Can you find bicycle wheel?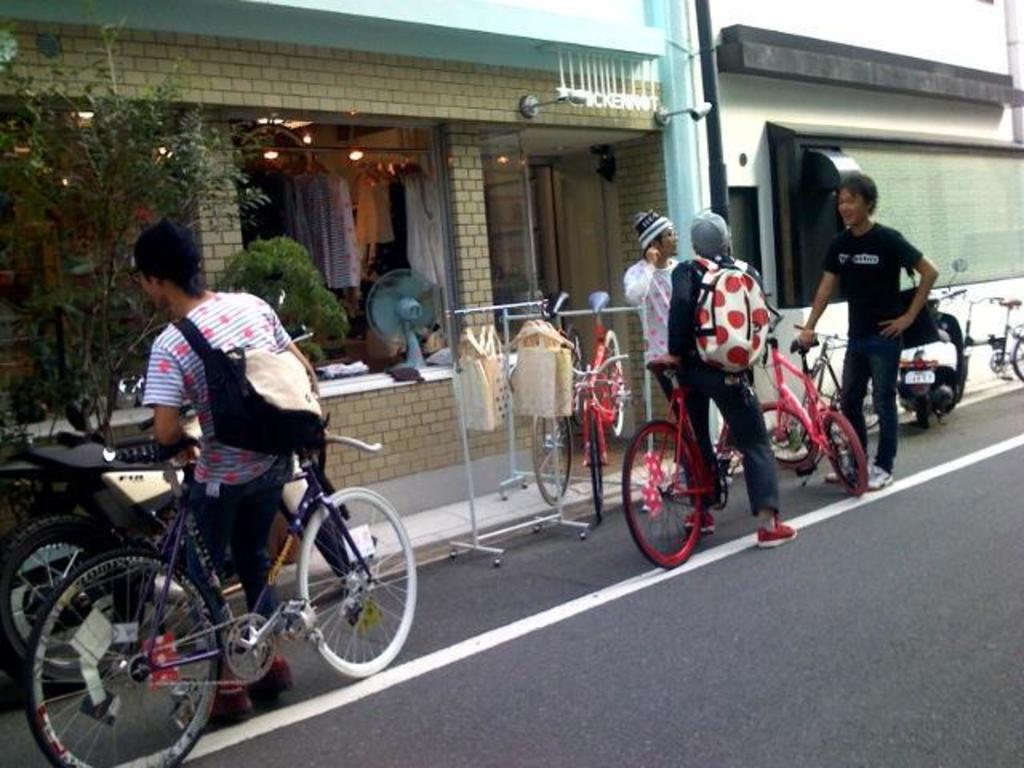
Yes, bounding box: x1=293 y1=486 x2=418 y2=678.
